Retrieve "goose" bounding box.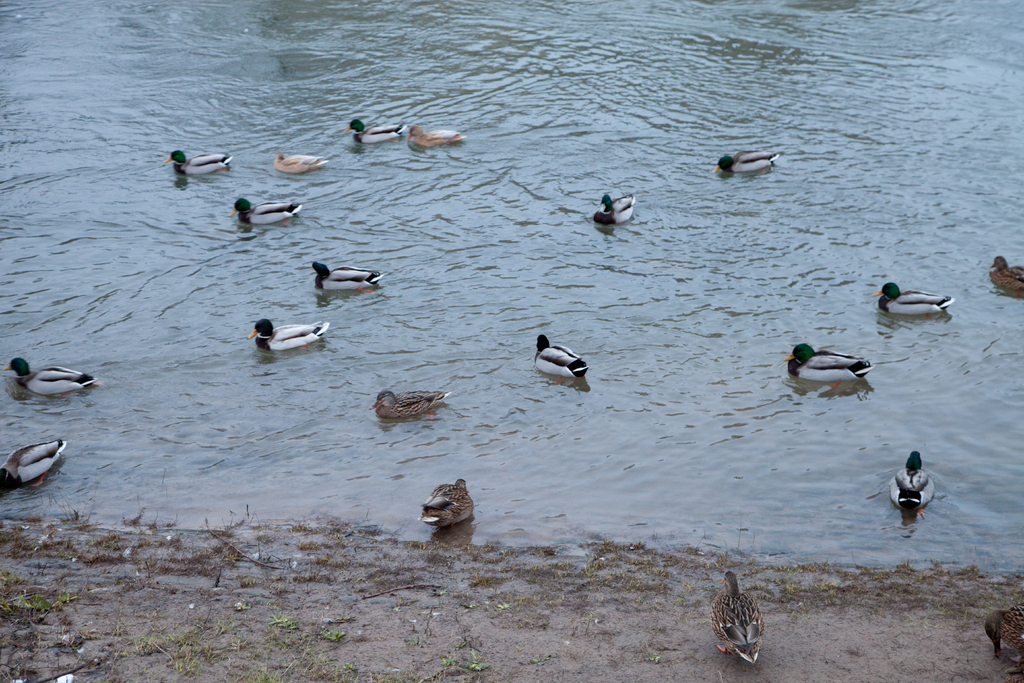
Bounding box: (left=886, top=451, right=935, bottom=514).
